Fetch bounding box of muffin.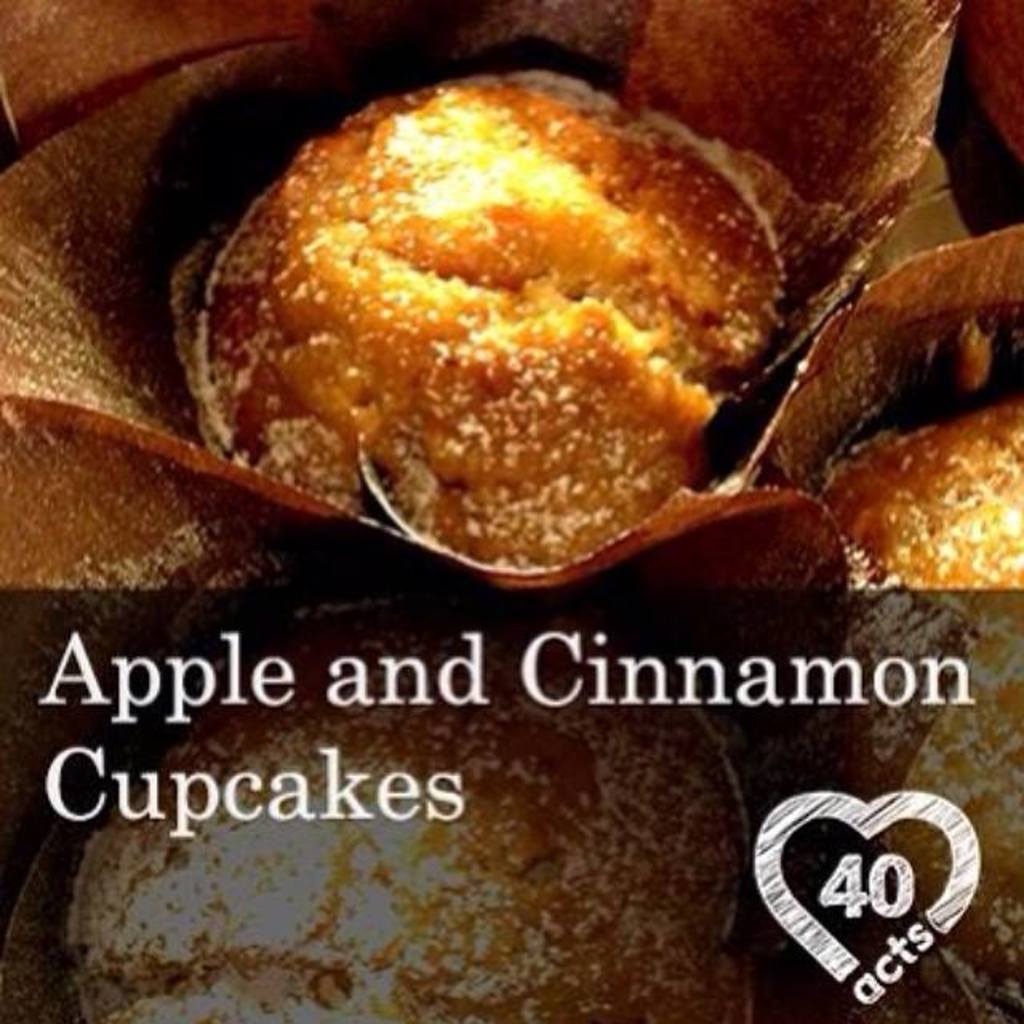
Bbox: BBox(171, 70, 797, 589).
